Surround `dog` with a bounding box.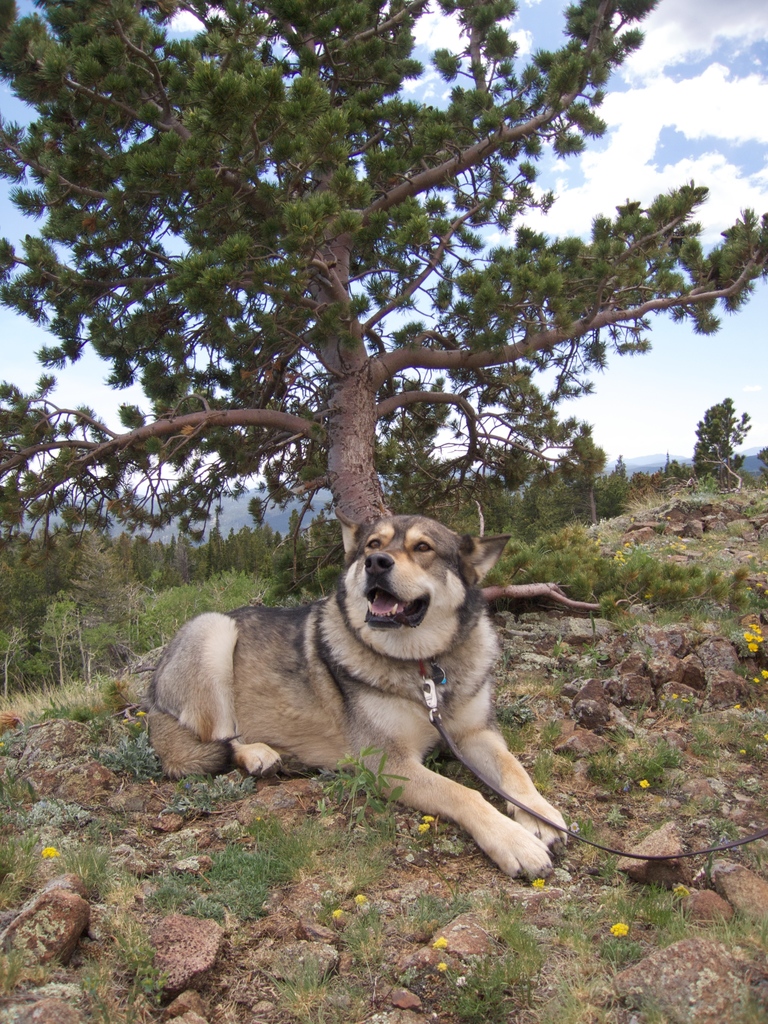
bbox=(140, 508, 569, 884).
